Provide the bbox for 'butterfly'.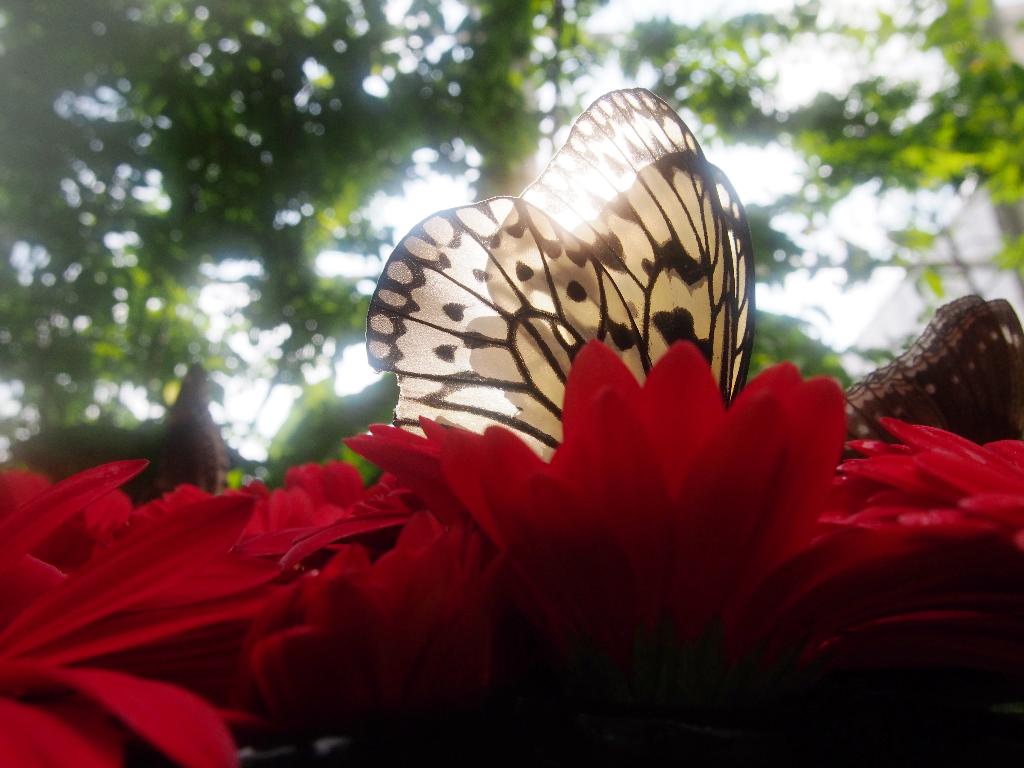
locate(344, 102, 780, 497).
